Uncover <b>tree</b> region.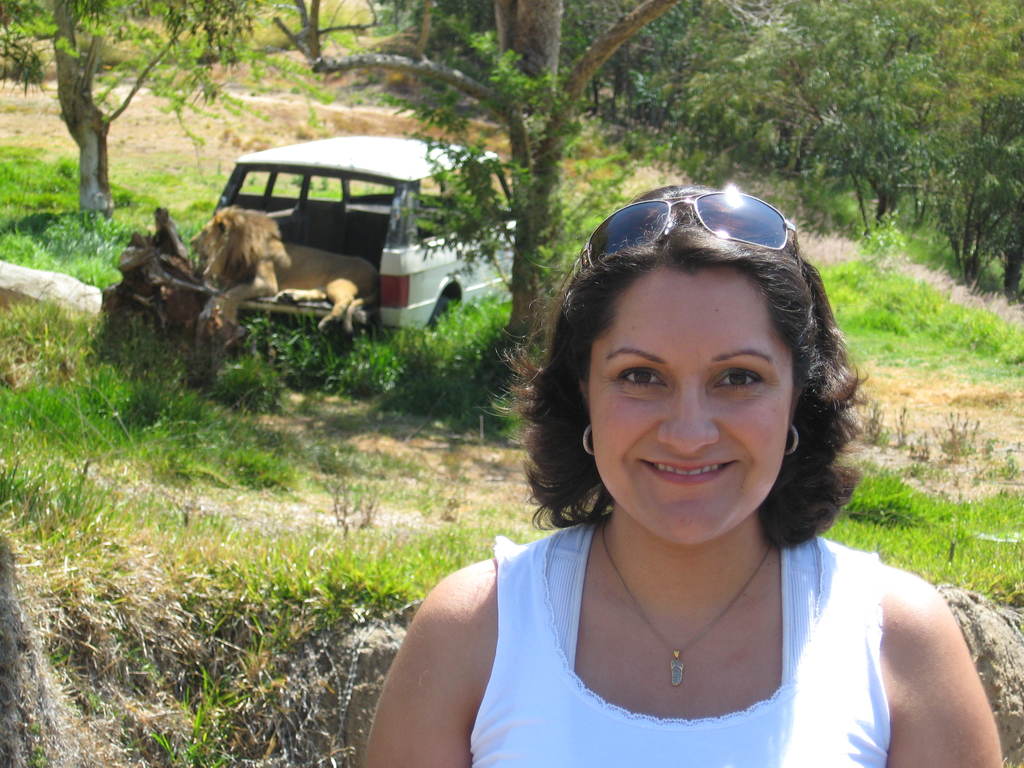
Uncovered: region(916, 4, 1023, 280).
